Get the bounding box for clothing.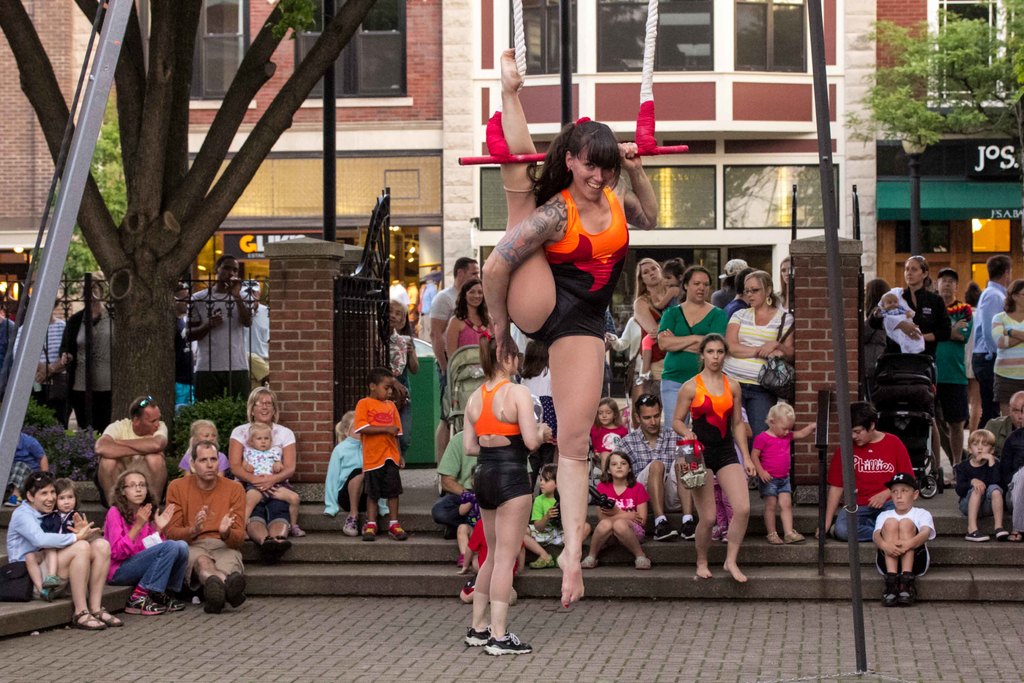
<region>719, 296, 808, 439</region>.
